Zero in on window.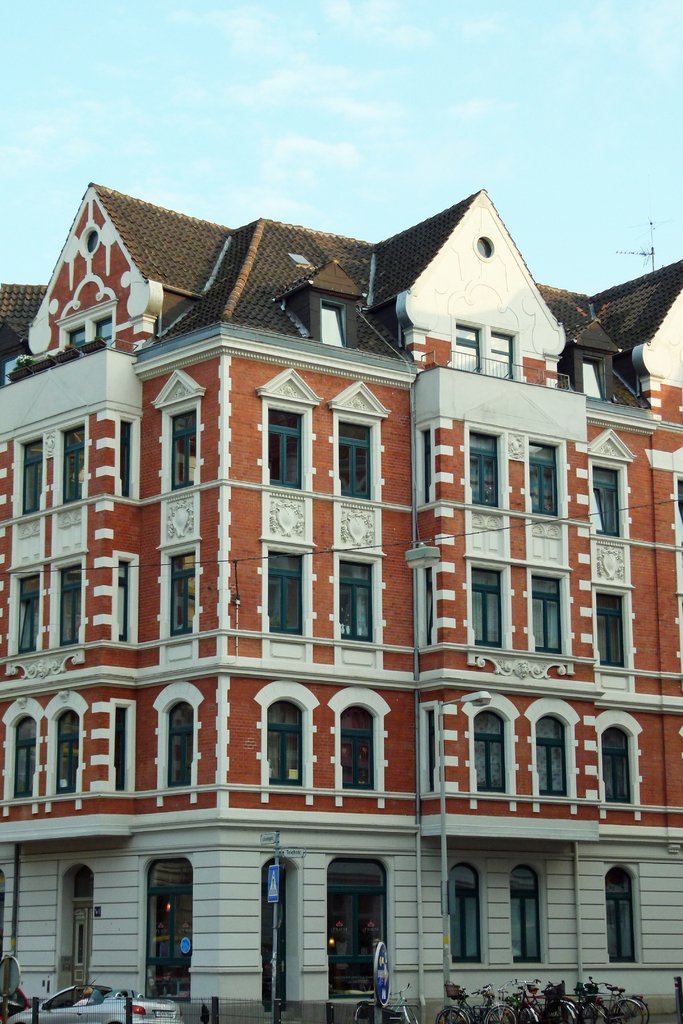
Zeroed in: x1=266 y1=681 x2=324 y2=793.
